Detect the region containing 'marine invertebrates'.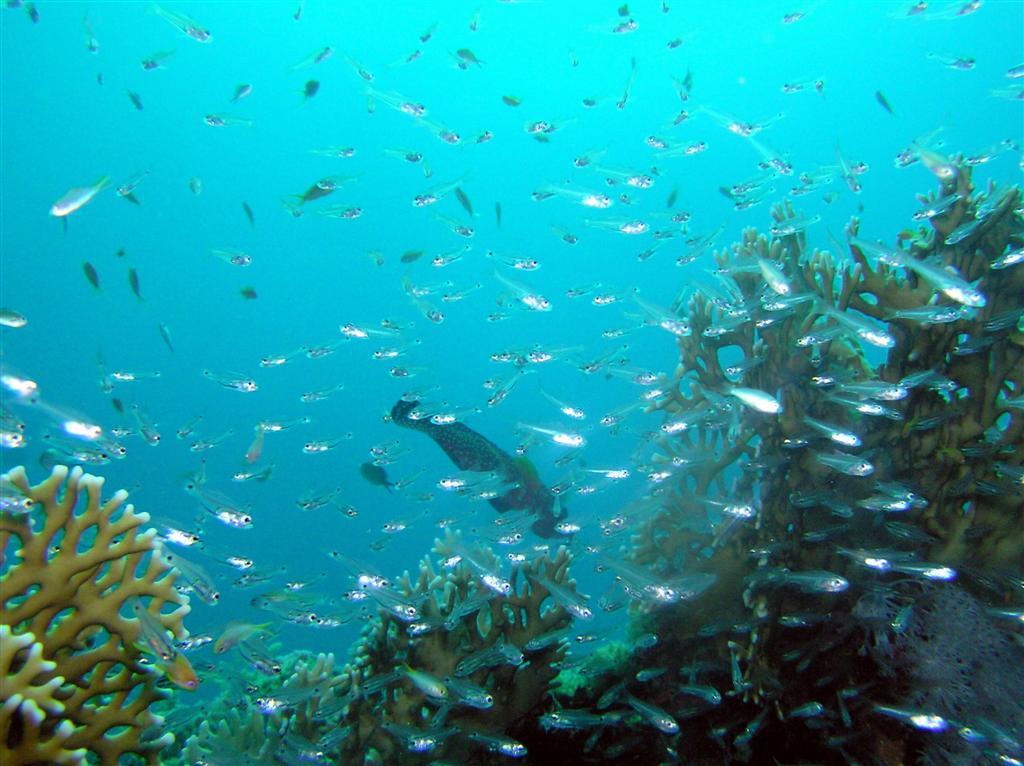
[239,421,263,464].
